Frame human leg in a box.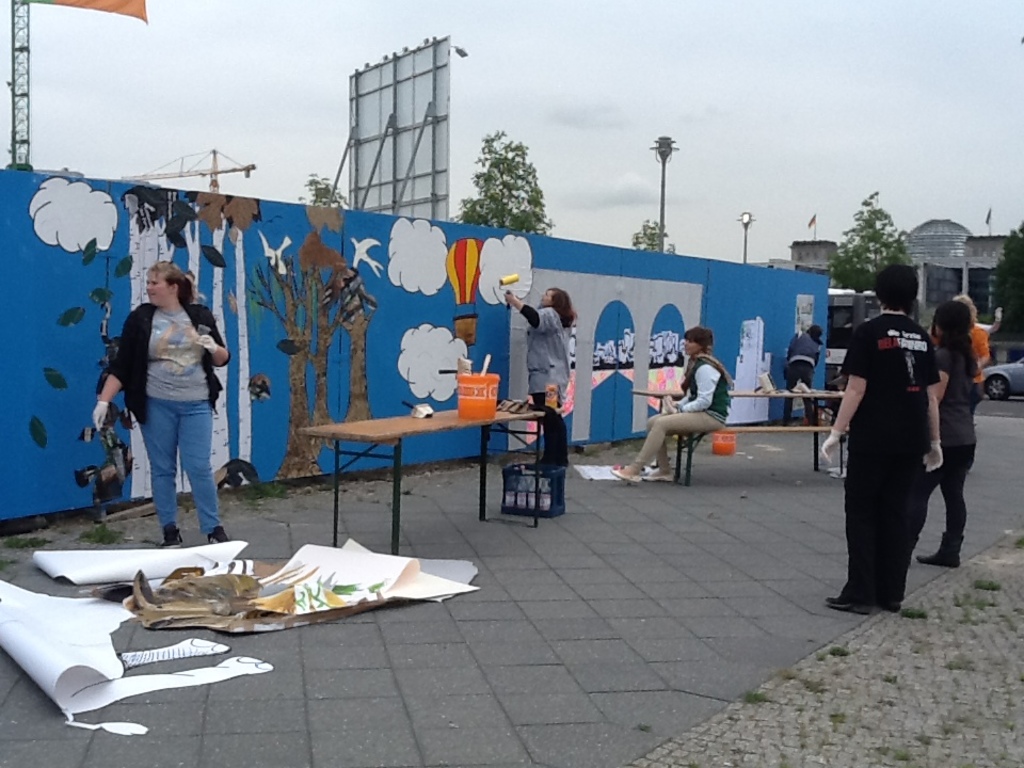
<region>820, 459, 914, 619</region>.
